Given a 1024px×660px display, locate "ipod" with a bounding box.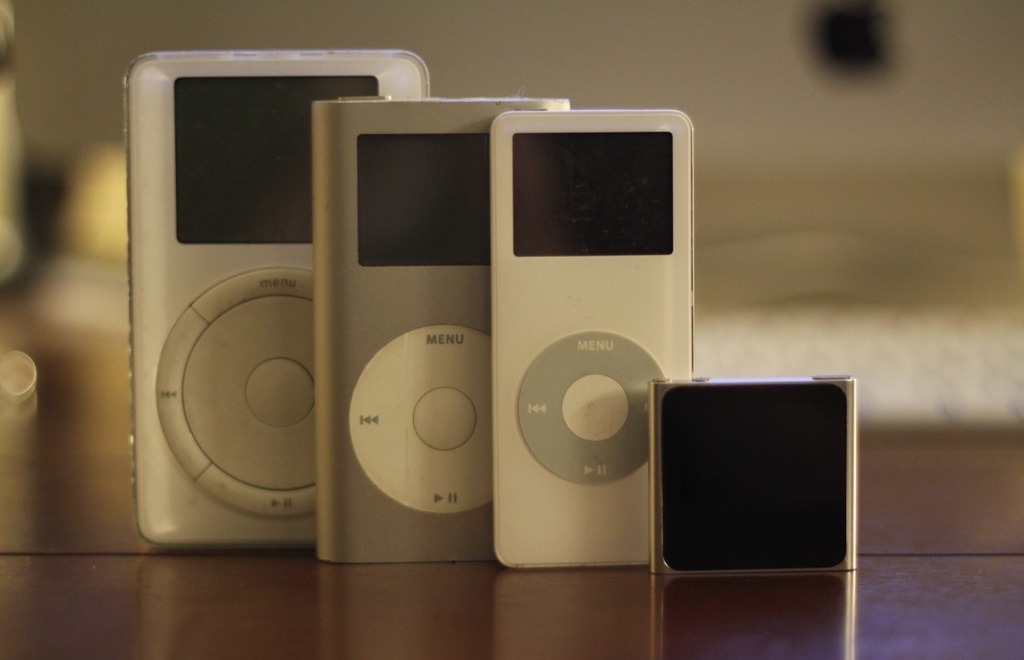
Located: {"x1": 314, "y1": 98, "x2": 566, "y2": 558}.
